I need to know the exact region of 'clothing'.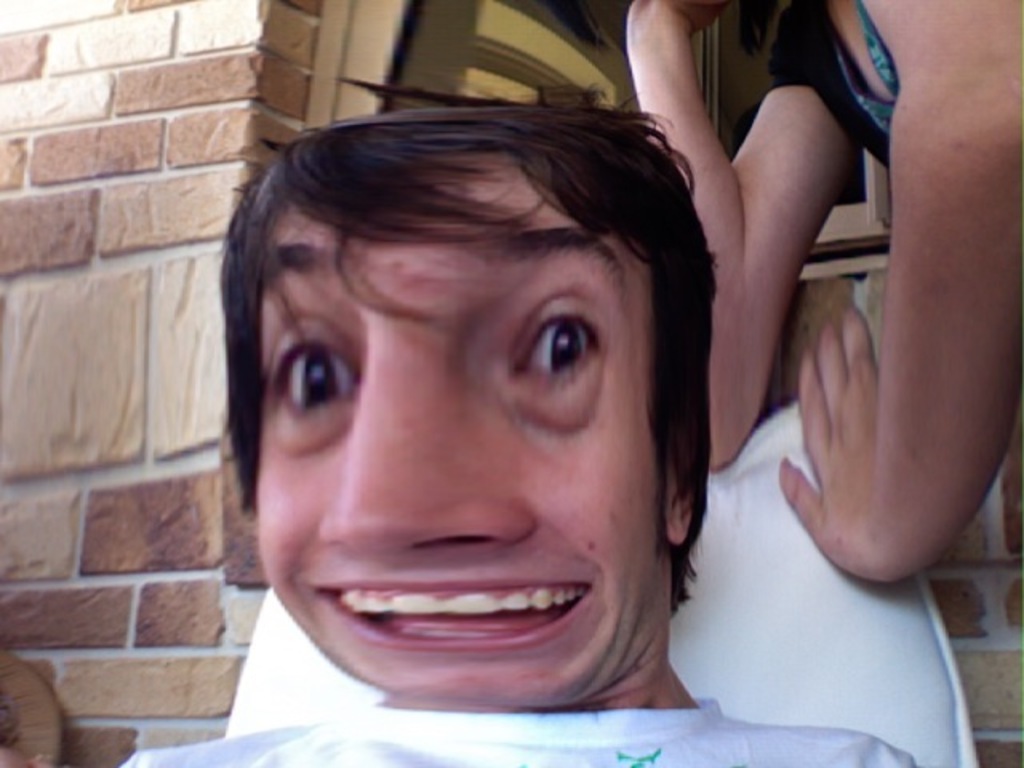
Region: box(122, 696, 914, 766).
